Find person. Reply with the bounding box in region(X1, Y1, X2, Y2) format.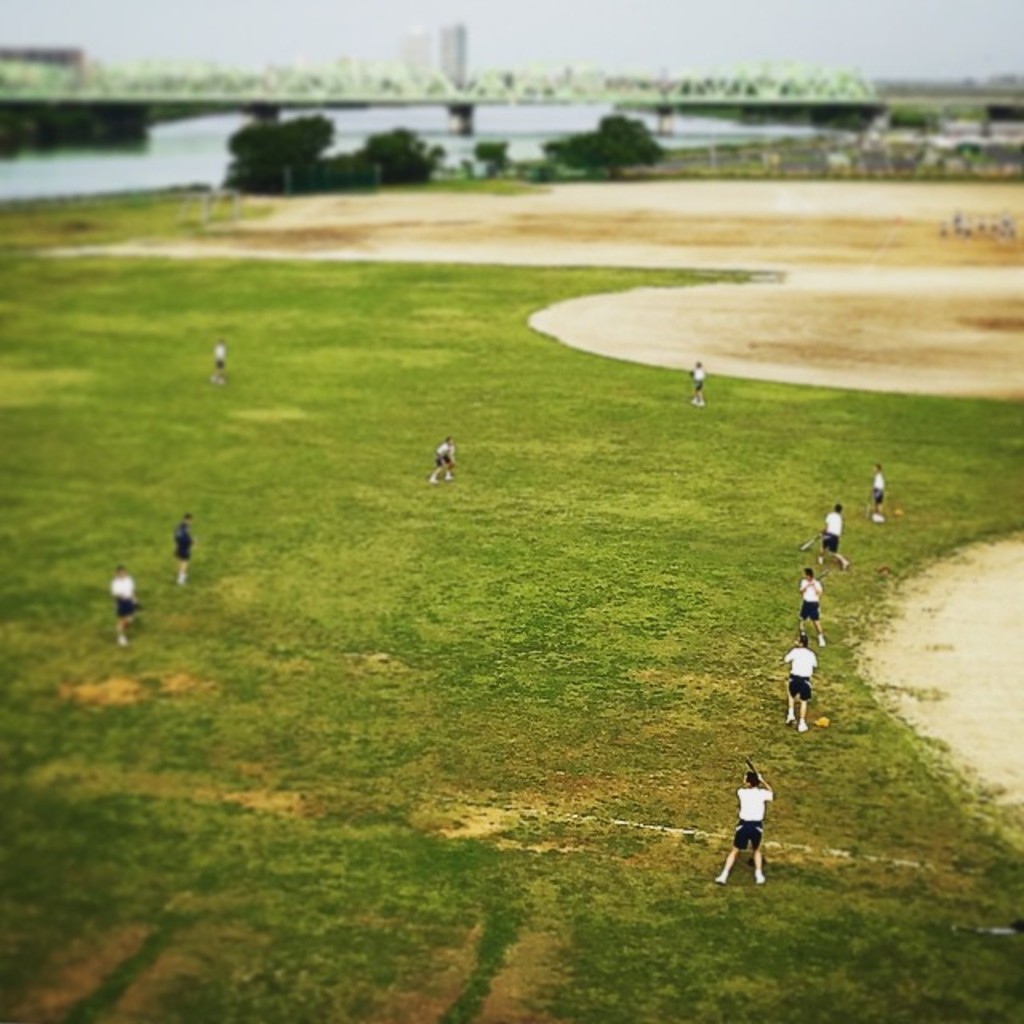
region(213, 339, 230, 390).
